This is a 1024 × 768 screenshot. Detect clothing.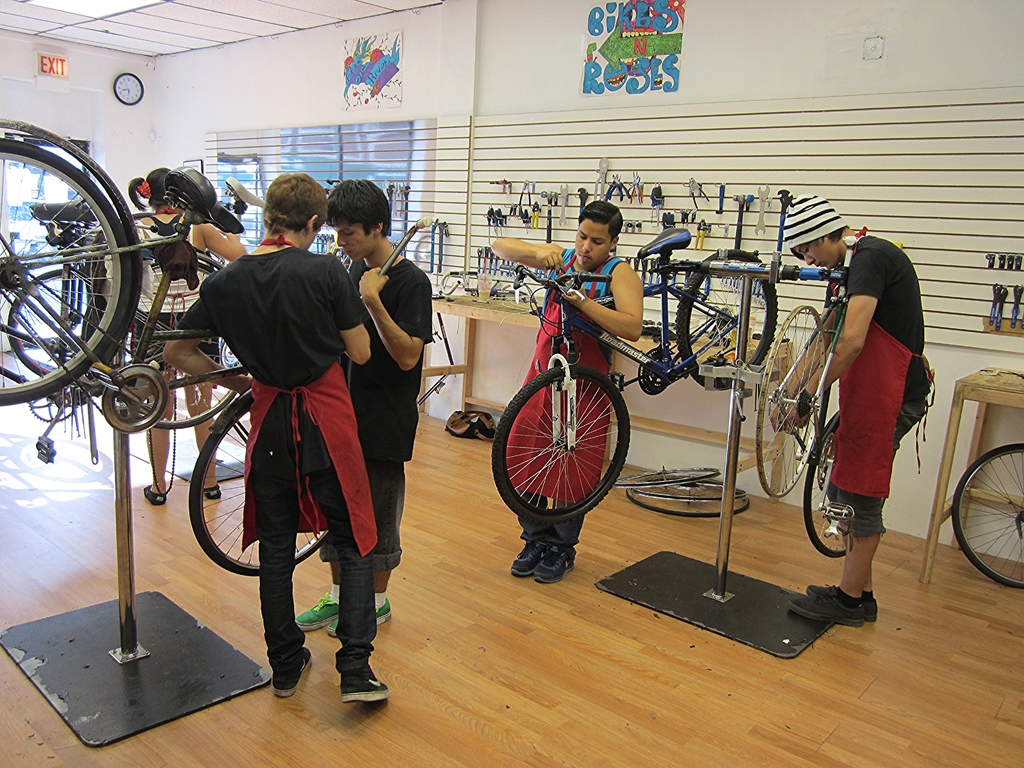
821/202/921/584.
